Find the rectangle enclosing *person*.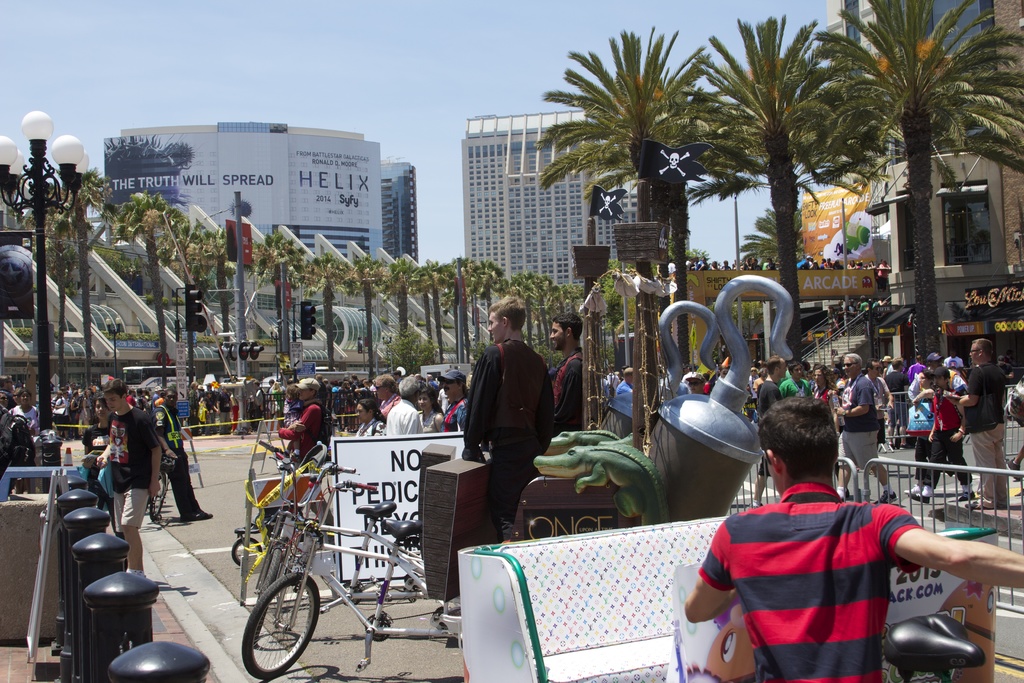
(148, 381, 204, 519).
